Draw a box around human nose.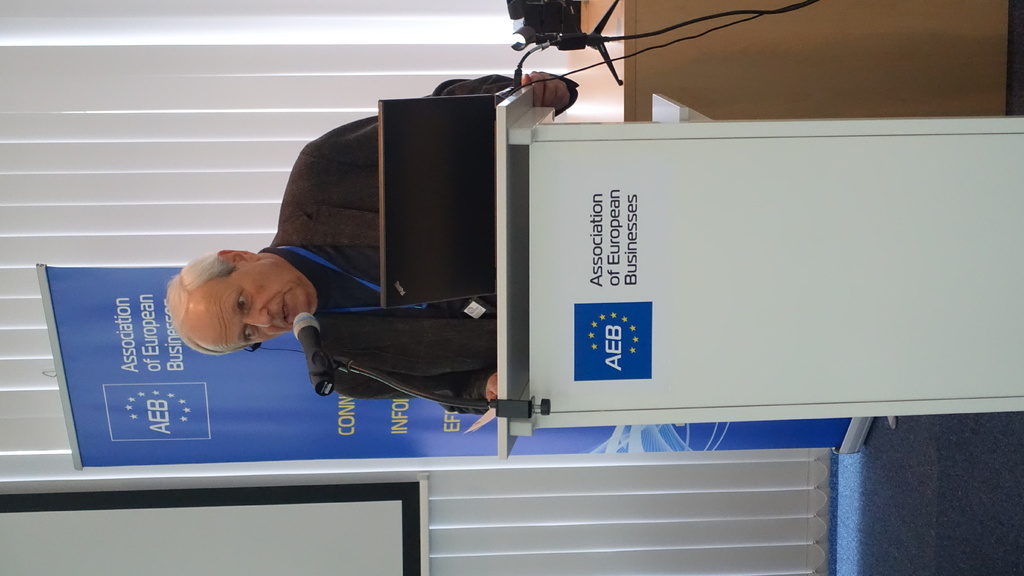
region(241, 309, 274, 326).
